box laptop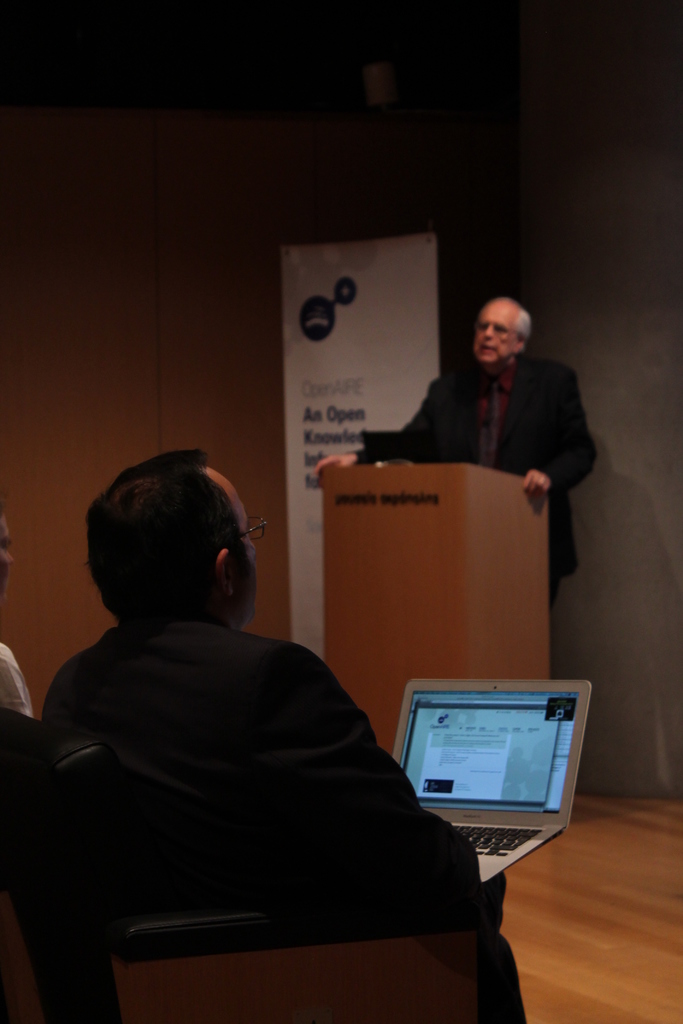
390:676:596:885
